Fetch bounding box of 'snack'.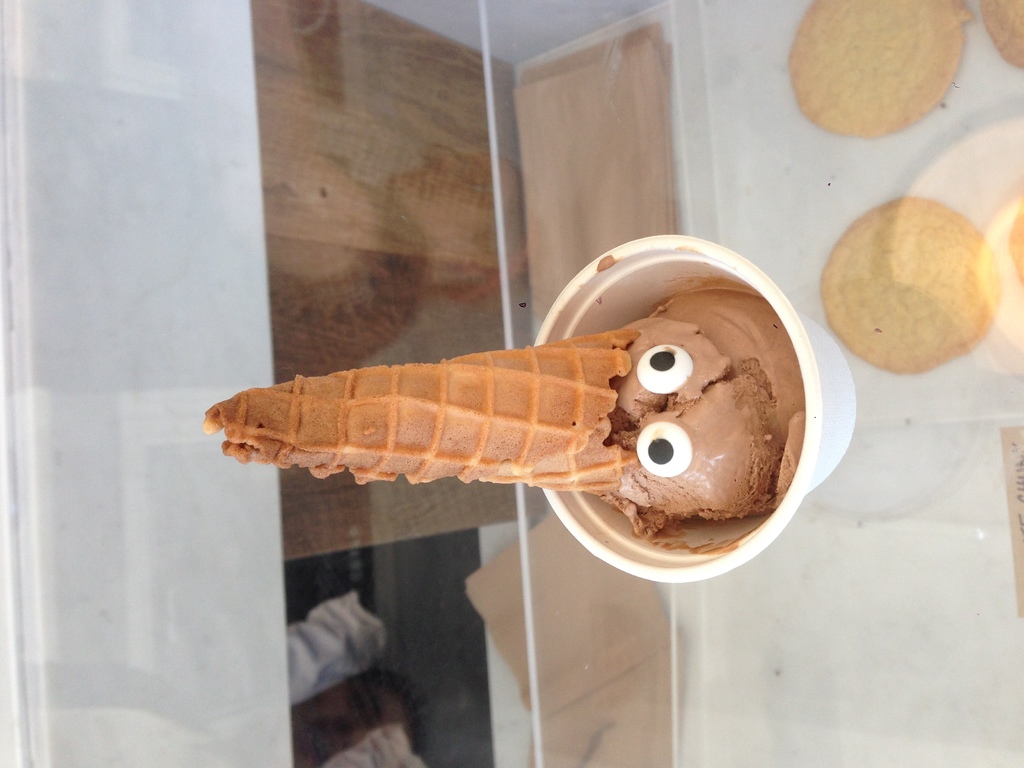
Bbox: l=818, t=195, r=991, b=371.
